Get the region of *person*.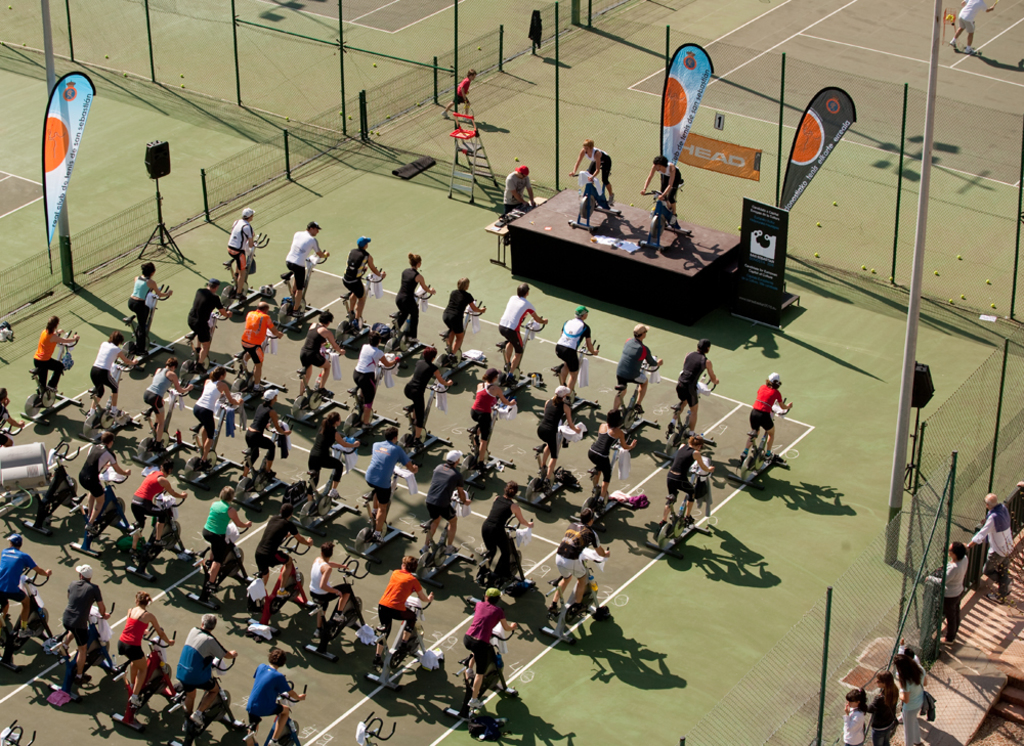
box=[422, 448, 471, 541].
